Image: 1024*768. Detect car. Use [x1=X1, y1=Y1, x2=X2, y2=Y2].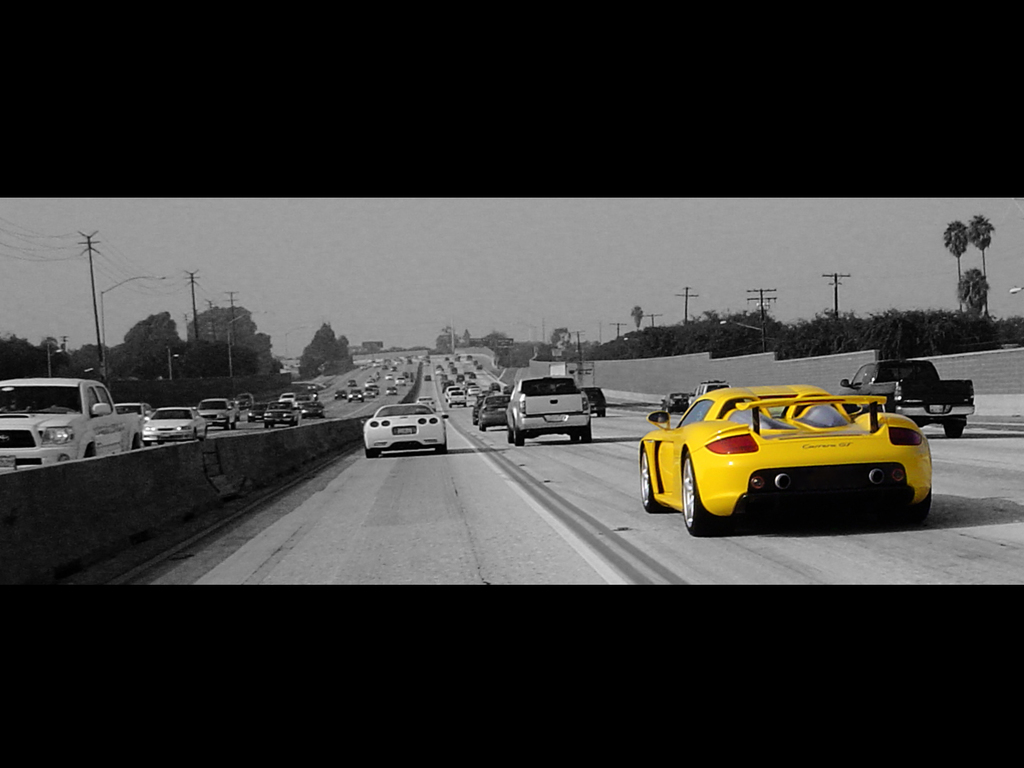
[x1=395, y1=376, x2=407, y2=384].
